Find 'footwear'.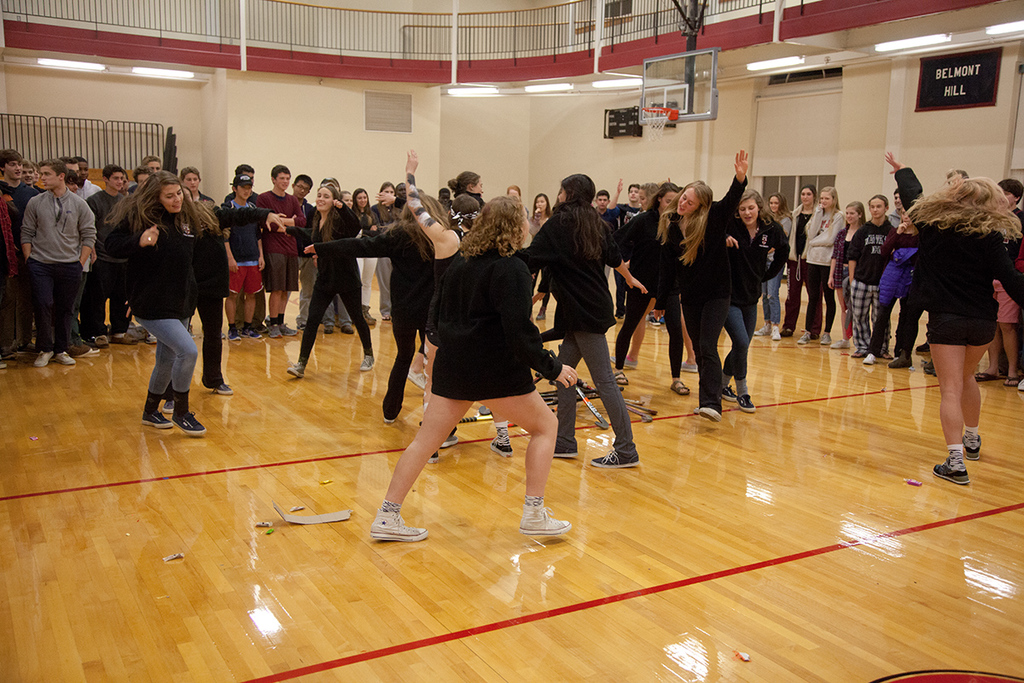
[750, 329, 771, 336].
